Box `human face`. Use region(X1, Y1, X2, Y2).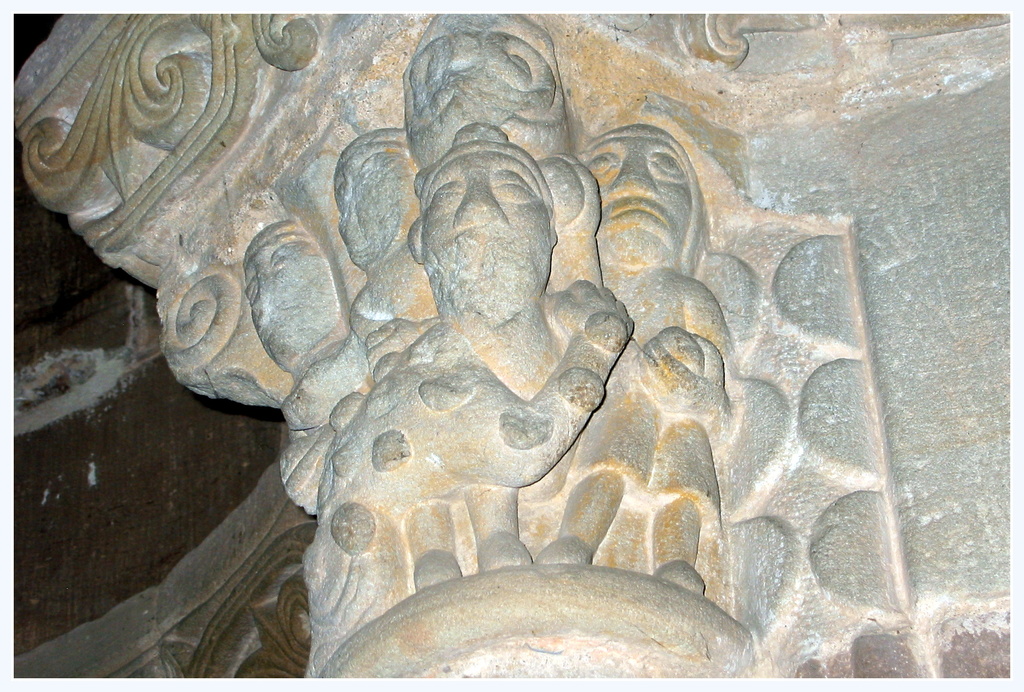
region(422, 151, 551, 302).
